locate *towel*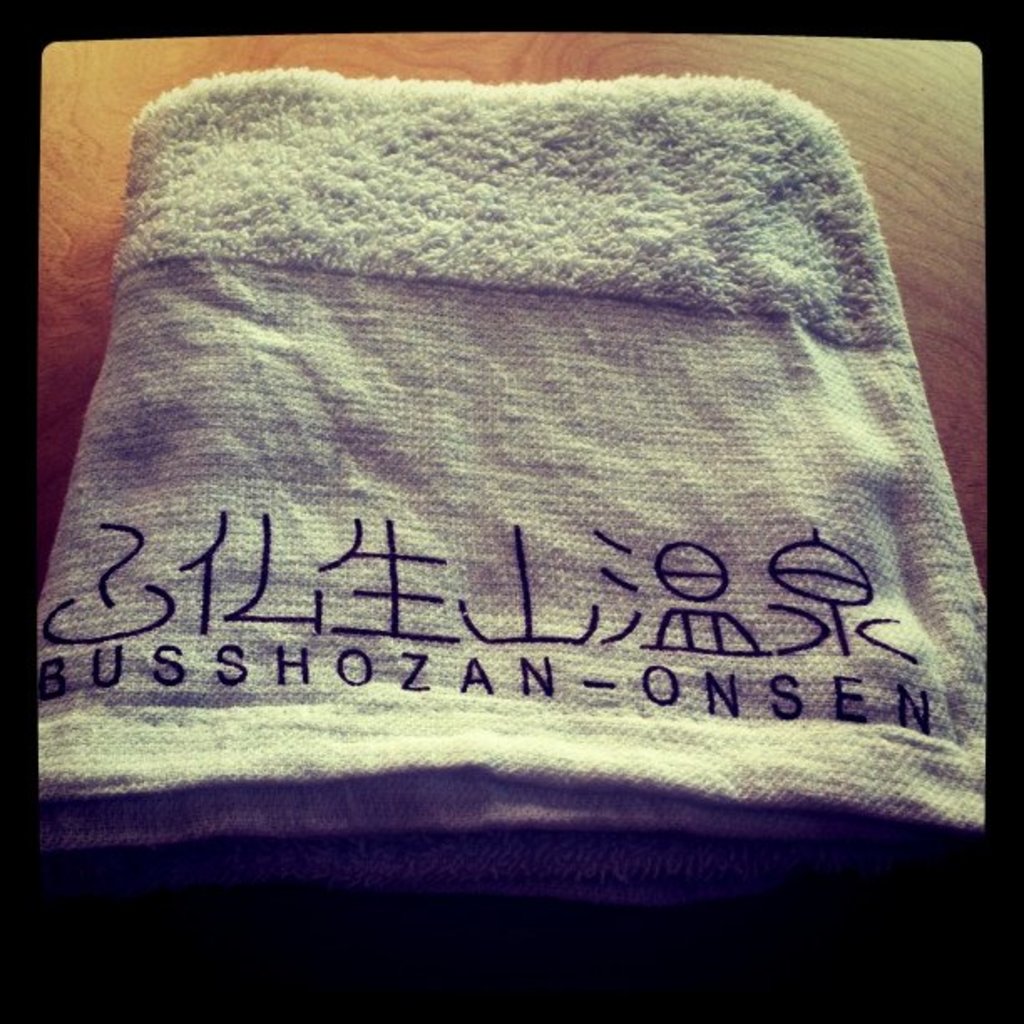
69:79:1023:878
